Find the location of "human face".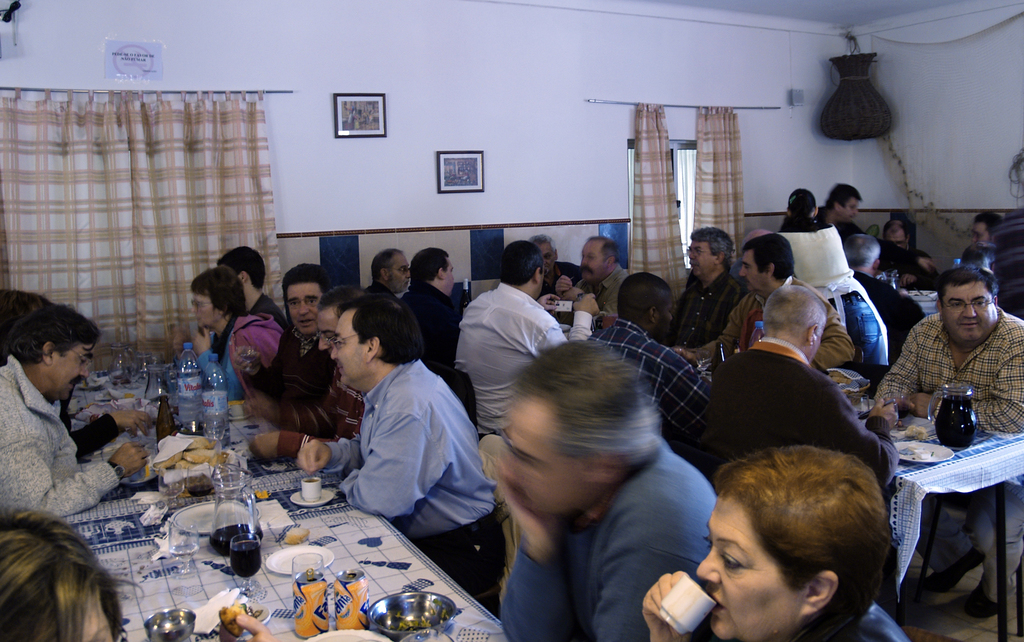
Location: 317,309,341,352.
